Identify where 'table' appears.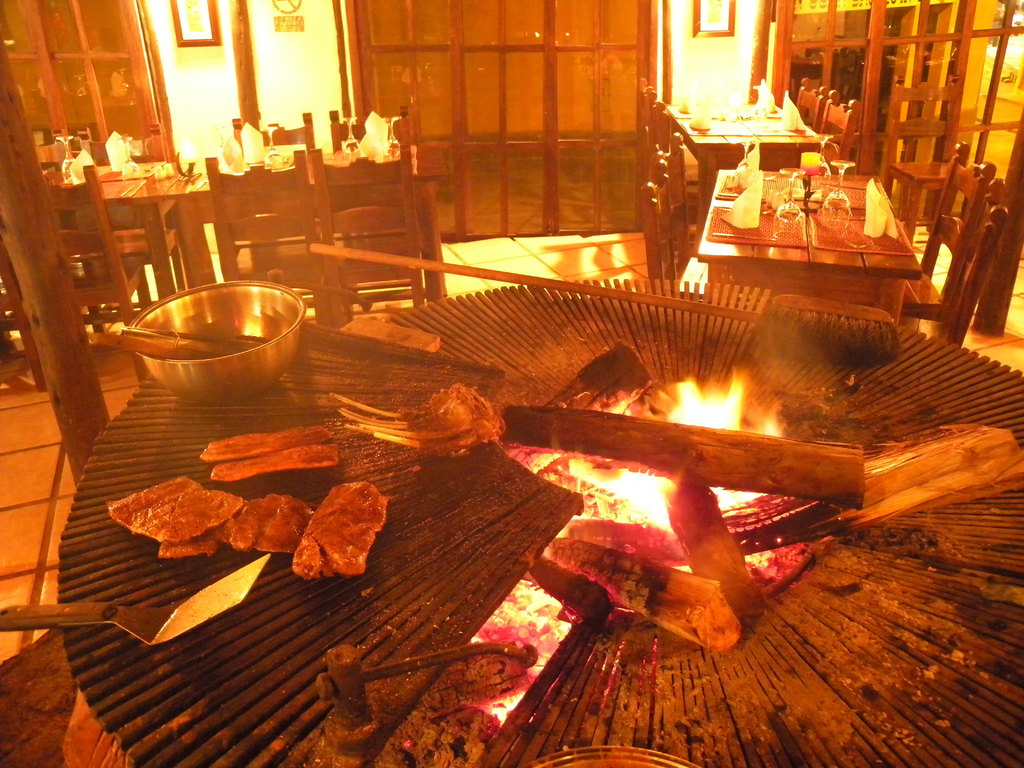
Appears at box=[50, 148, 447, 328].
